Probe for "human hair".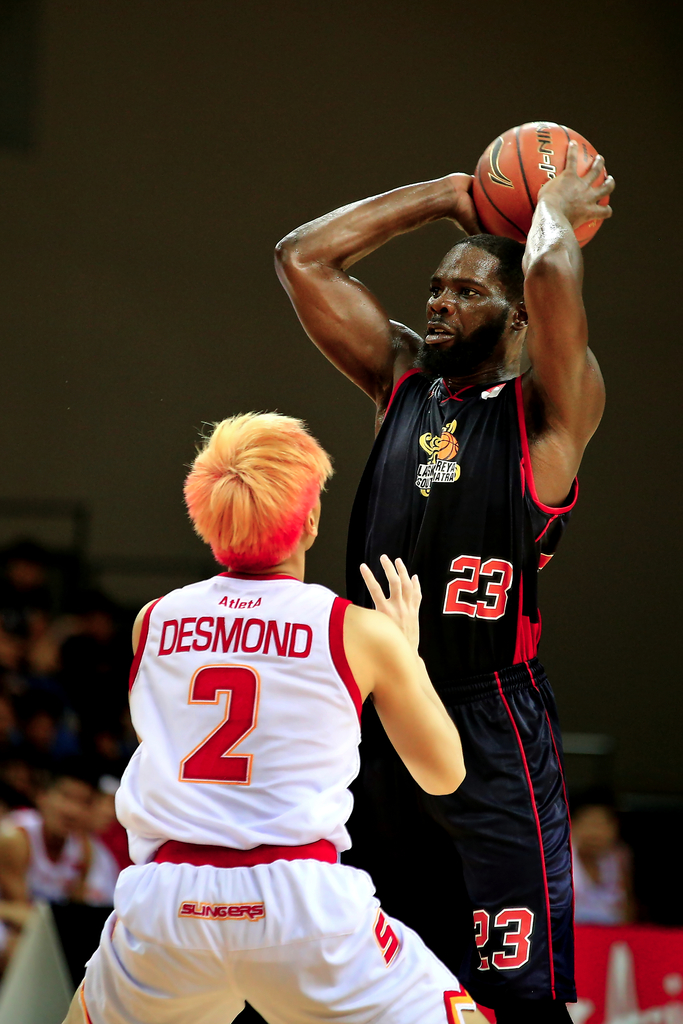
Probe result: 468 239 534 301.
